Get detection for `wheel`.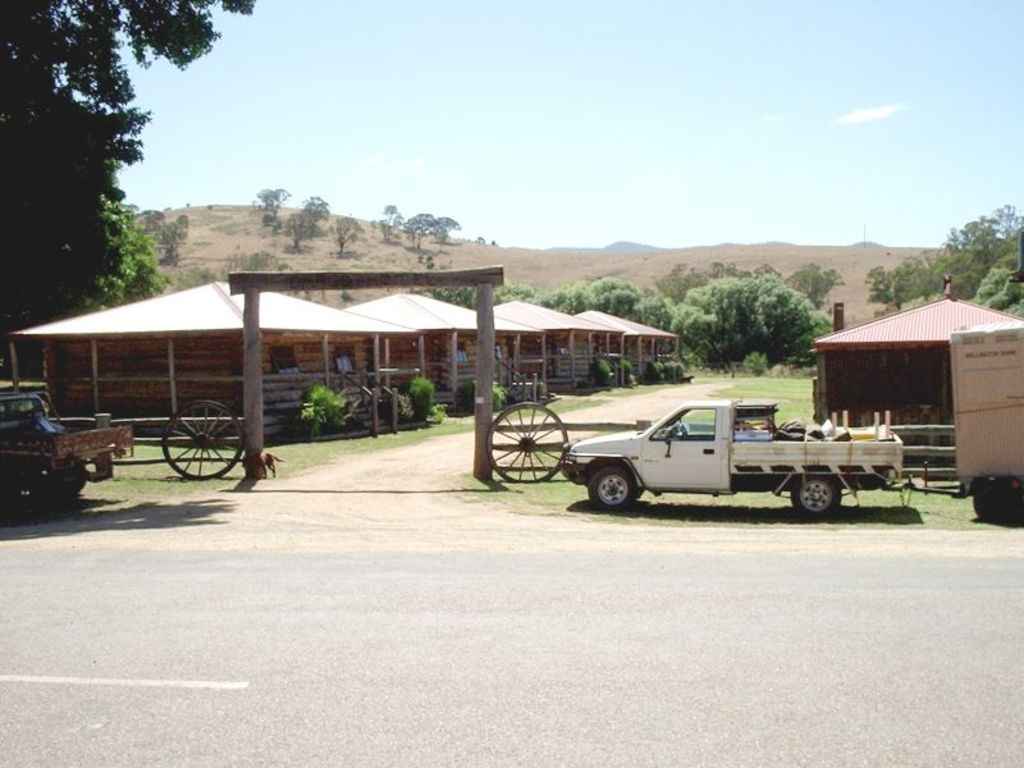
Detection: bbox=(783, 466, 838, 516).
